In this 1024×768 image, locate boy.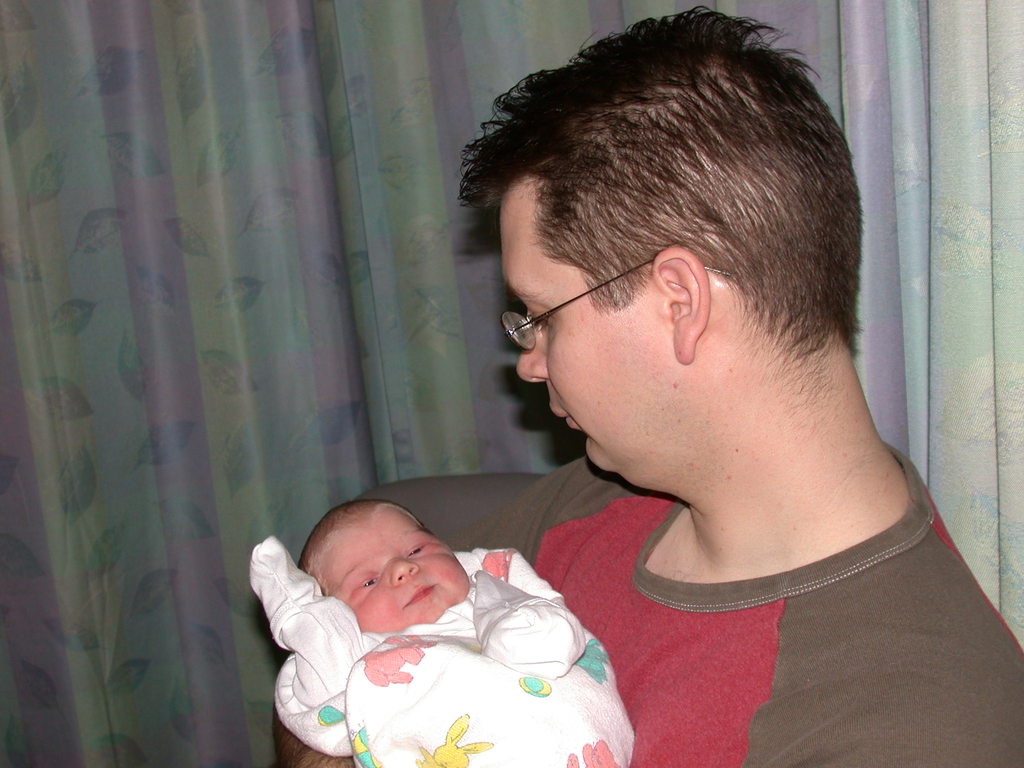
Bounding box: pyautogui.locateOnScreen(250, 495, 628, 767).
